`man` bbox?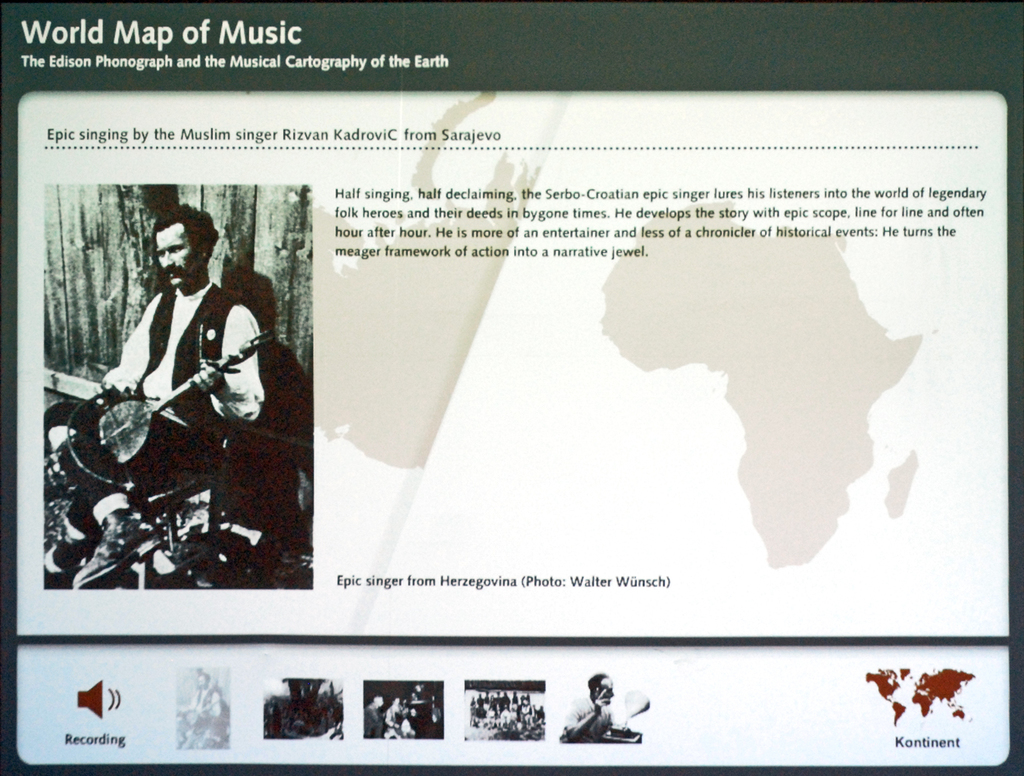
560, 671, 617, 743
